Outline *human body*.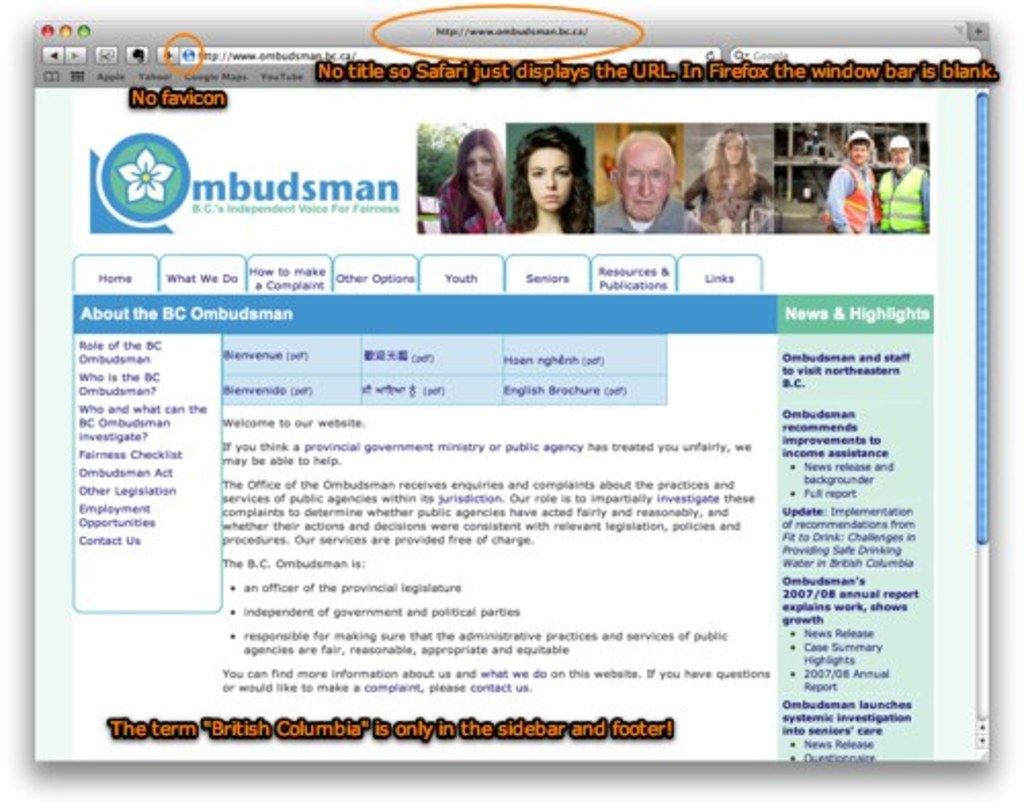
Outline: 596/127/692/229.
